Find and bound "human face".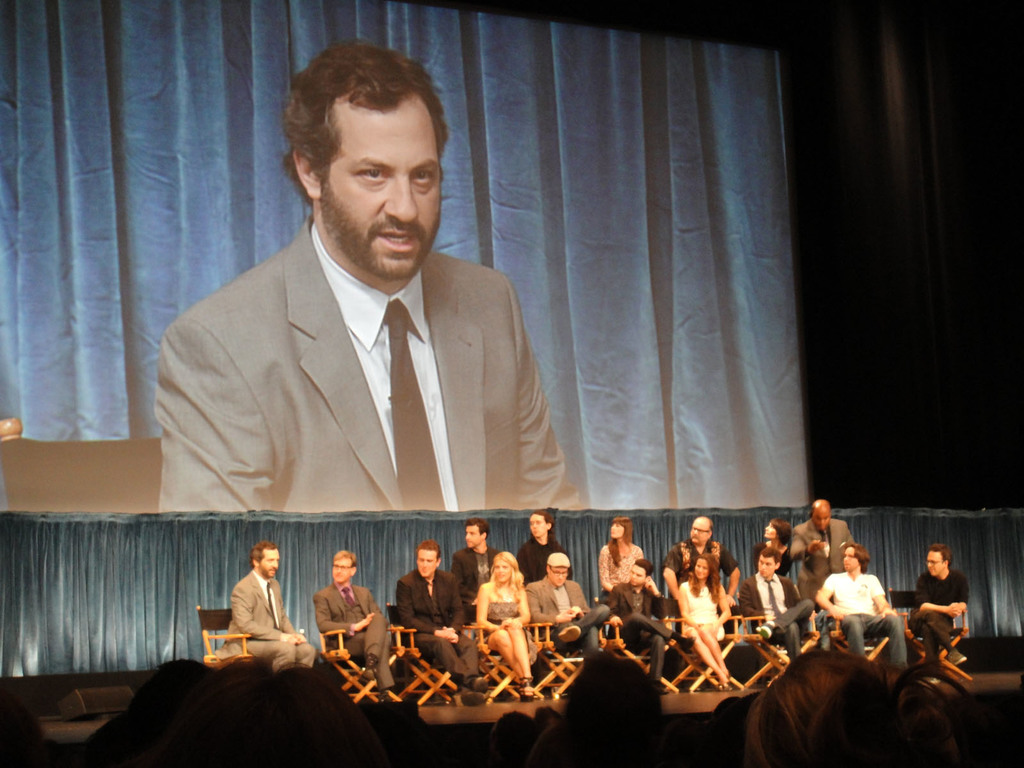
Bound: bbox(328, 553, 356, 591).
